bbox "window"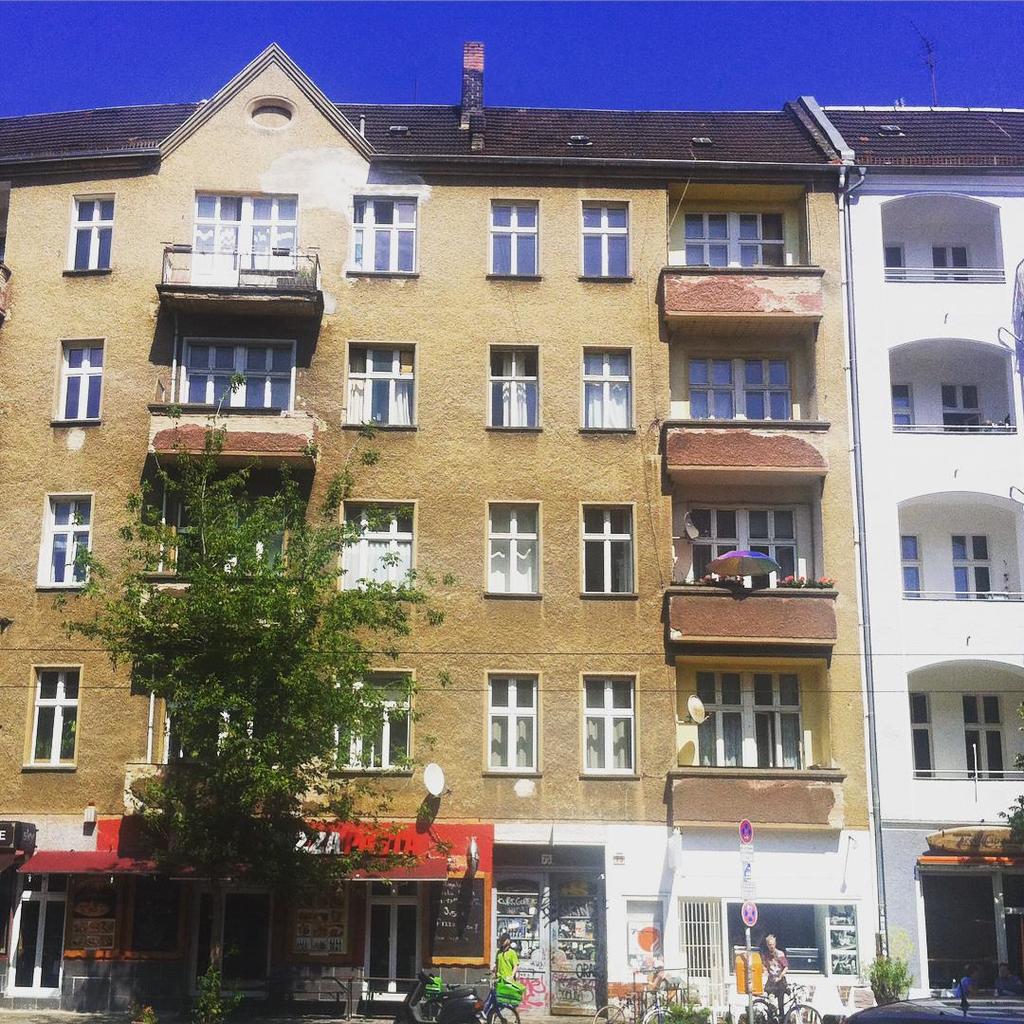
<bbox>352, 190, 417, 278</bbox>
